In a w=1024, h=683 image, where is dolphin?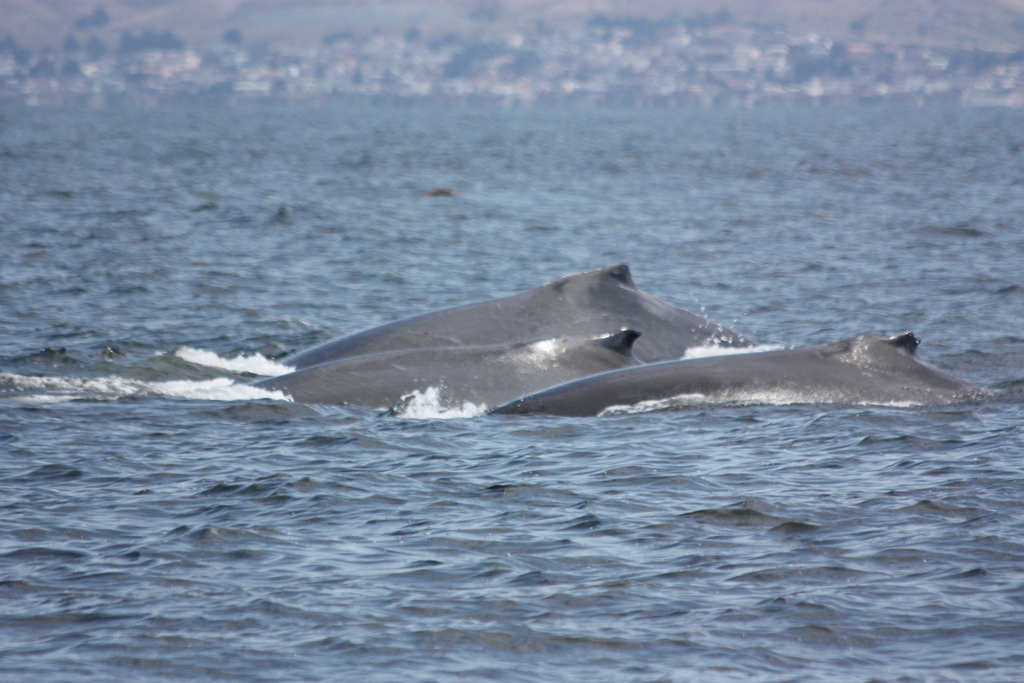
479 331 991 427.
